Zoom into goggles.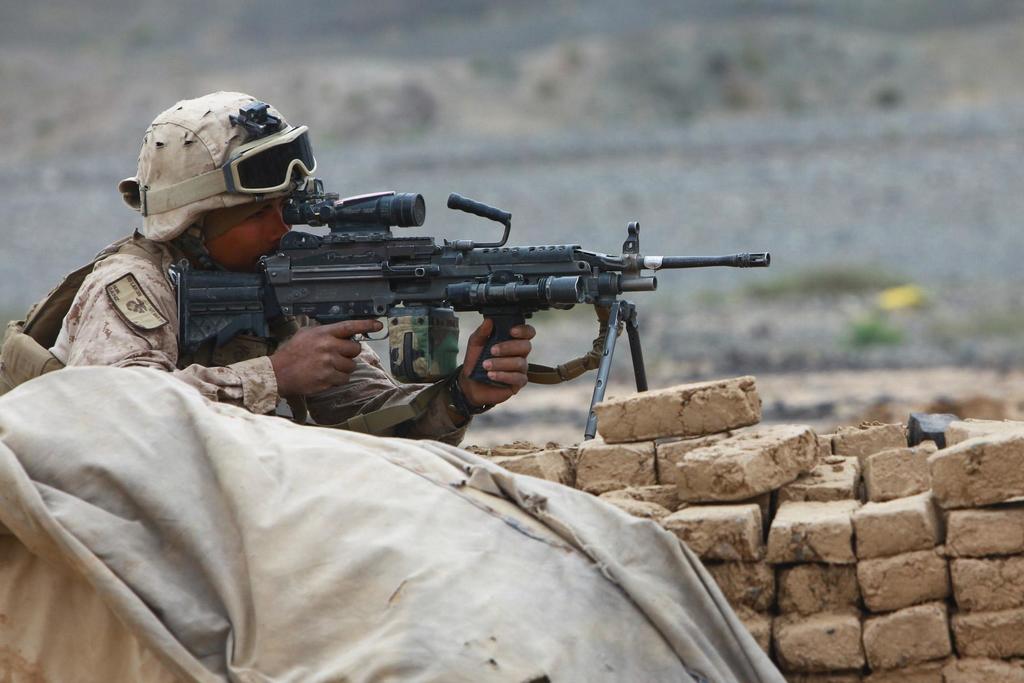
Zoom target: 139 125 319 213.
